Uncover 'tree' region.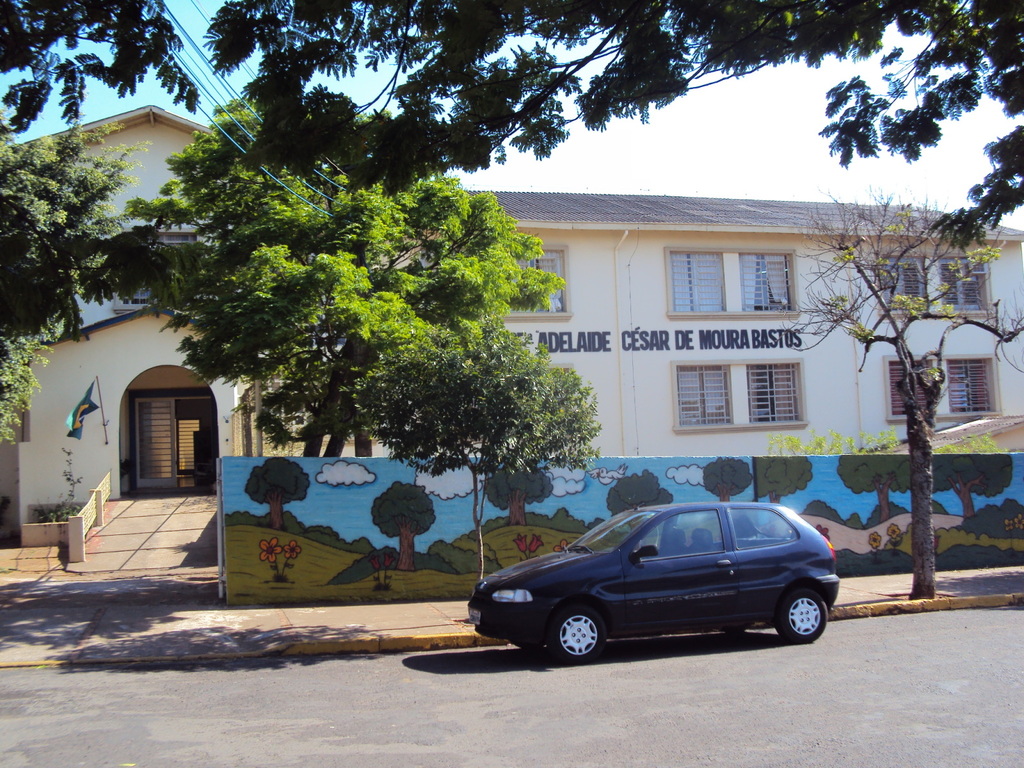
Uncovered: [x1=332, y1=311, x2=605, y2=583].
